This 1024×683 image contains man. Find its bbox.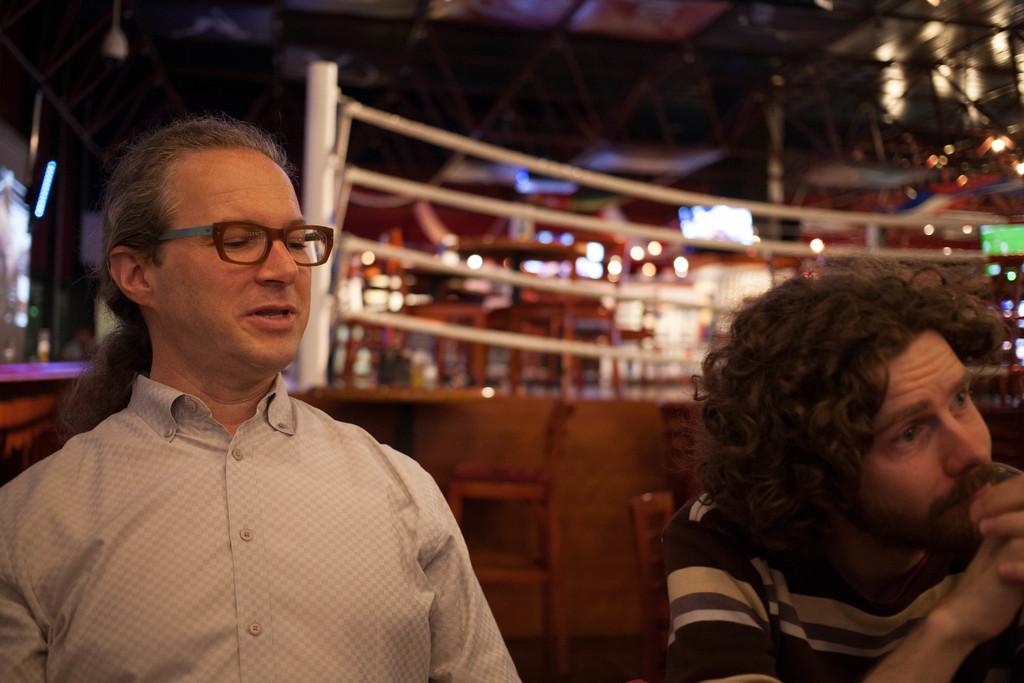
x1=11, y1=113, x2=519, y2=664.
